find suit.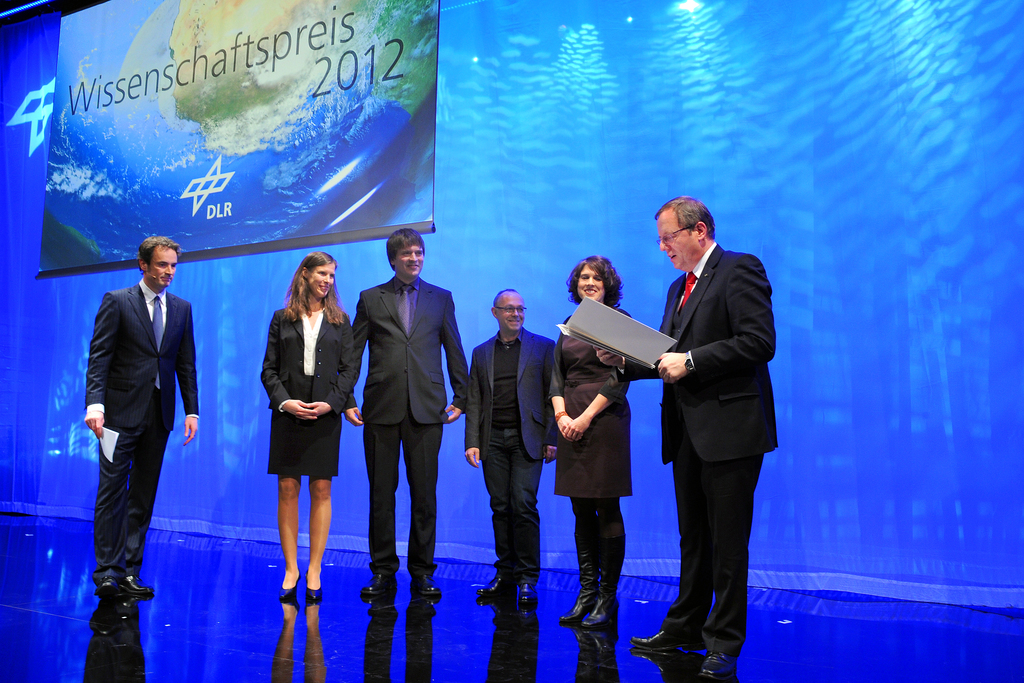
{"left": 641, "top": 199, "right": 780, "bottom": 662}.
